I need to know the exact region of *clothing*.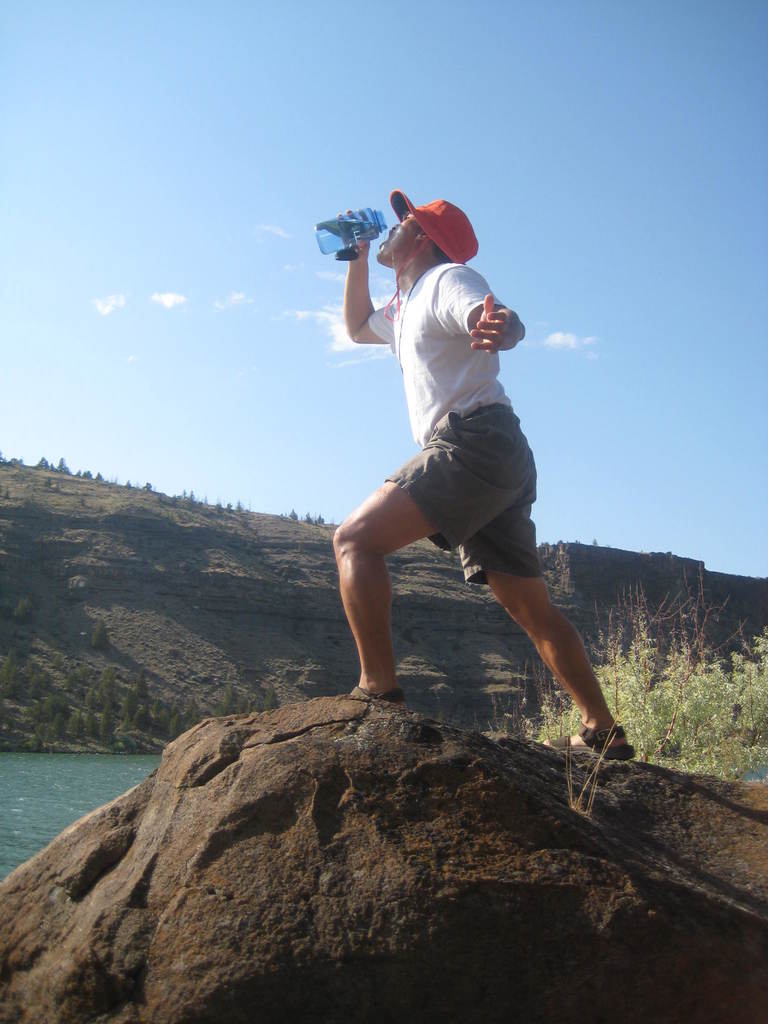
Region: 351:205:532:577.
